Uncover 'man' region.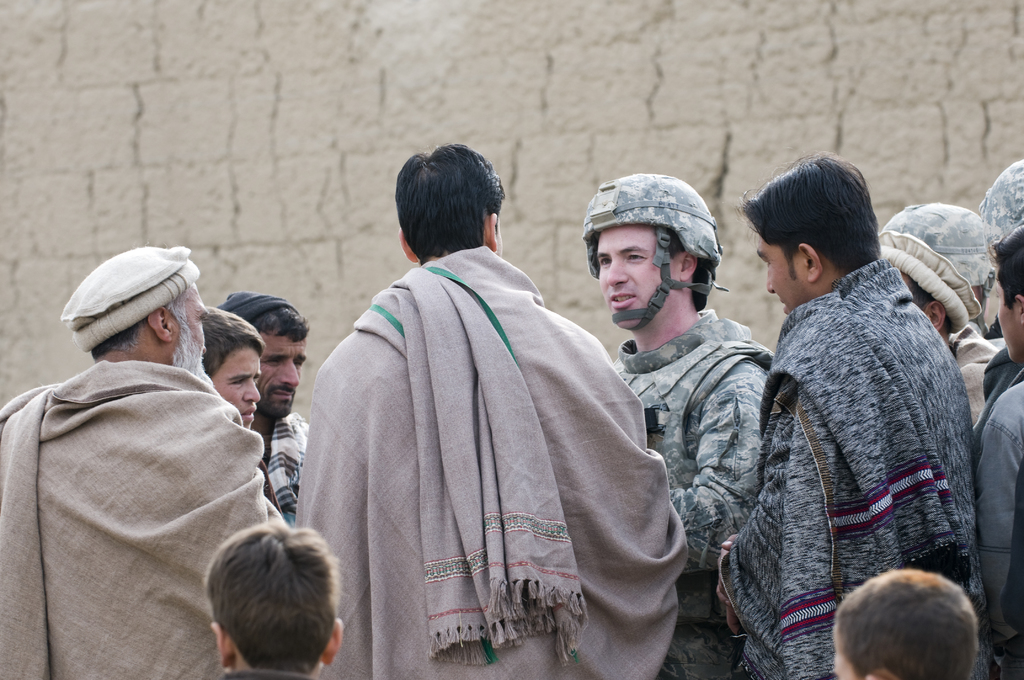
Uncovered: x1=876 y1=232 x2=998 y2=428.
